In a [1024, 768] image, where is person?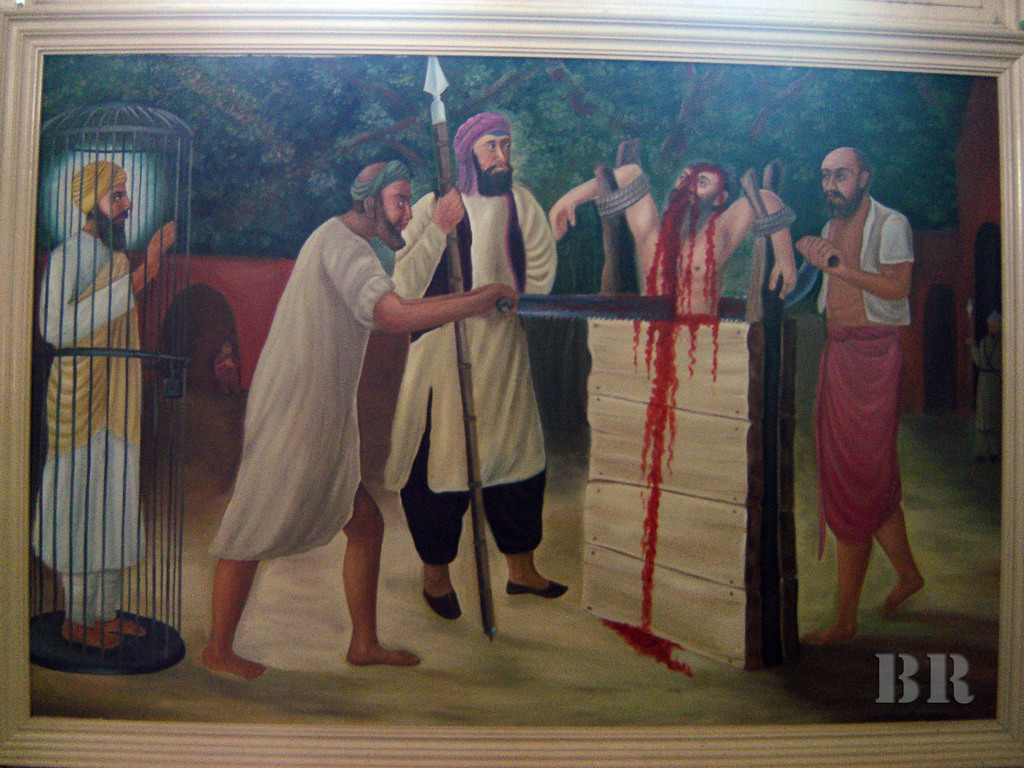
<bbox>962, 305, 1007, 478</bbox>.
